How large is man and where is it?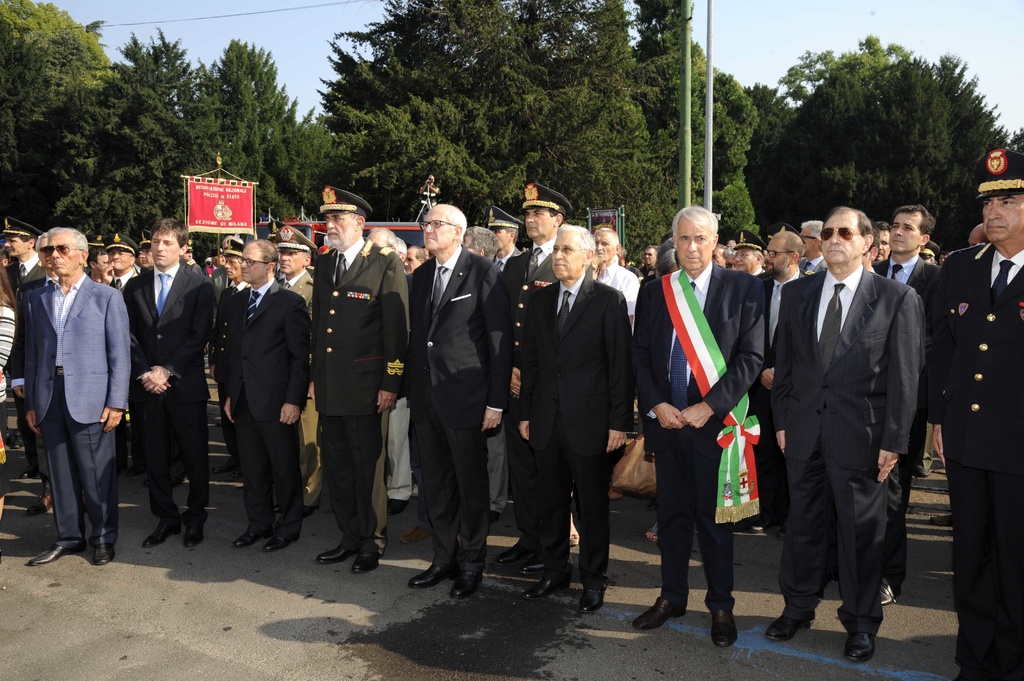
Bounding box: crop(919, 245, 935, 267).
